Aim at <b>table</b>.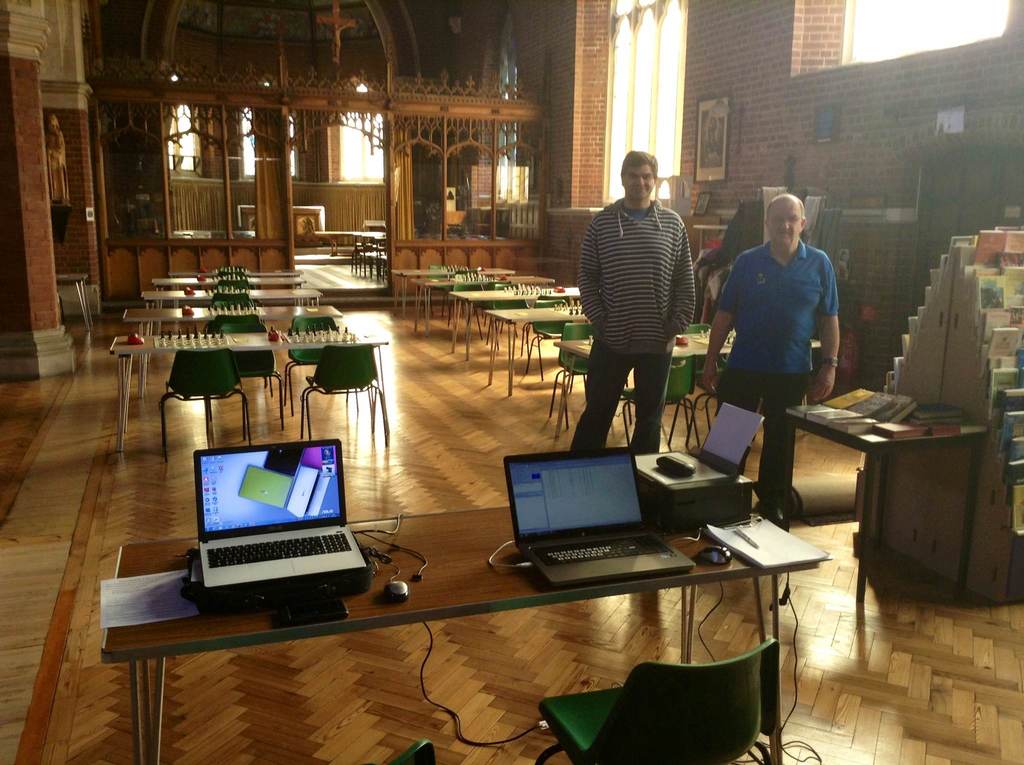
Aimed at locate(388, 261, 519, 323).
